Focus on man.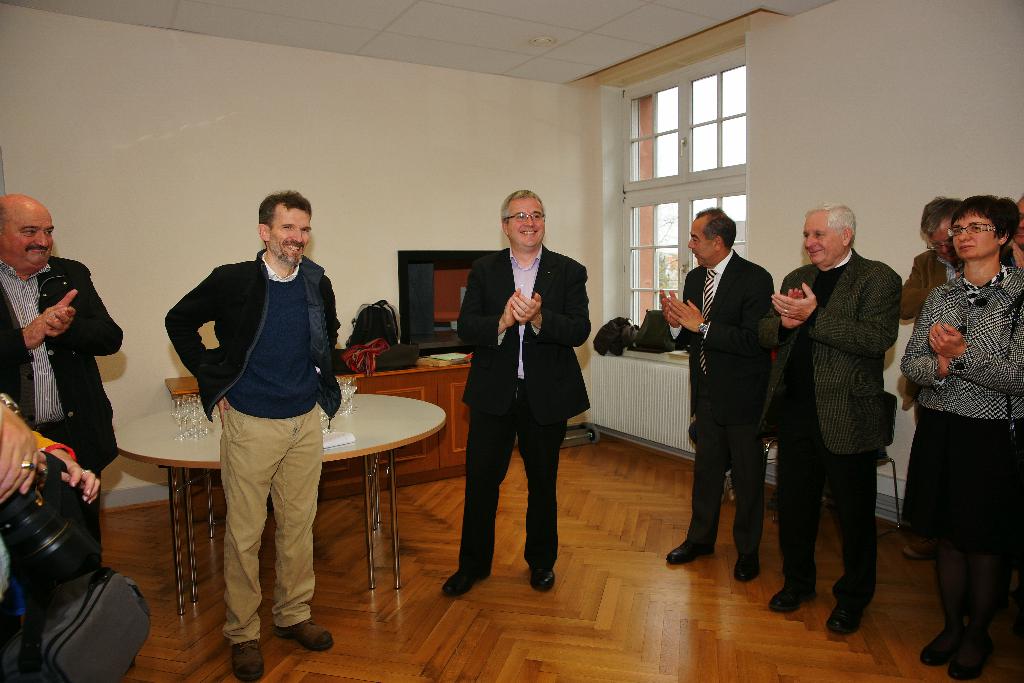
Focused at rect(780, 187, 914, 628).
